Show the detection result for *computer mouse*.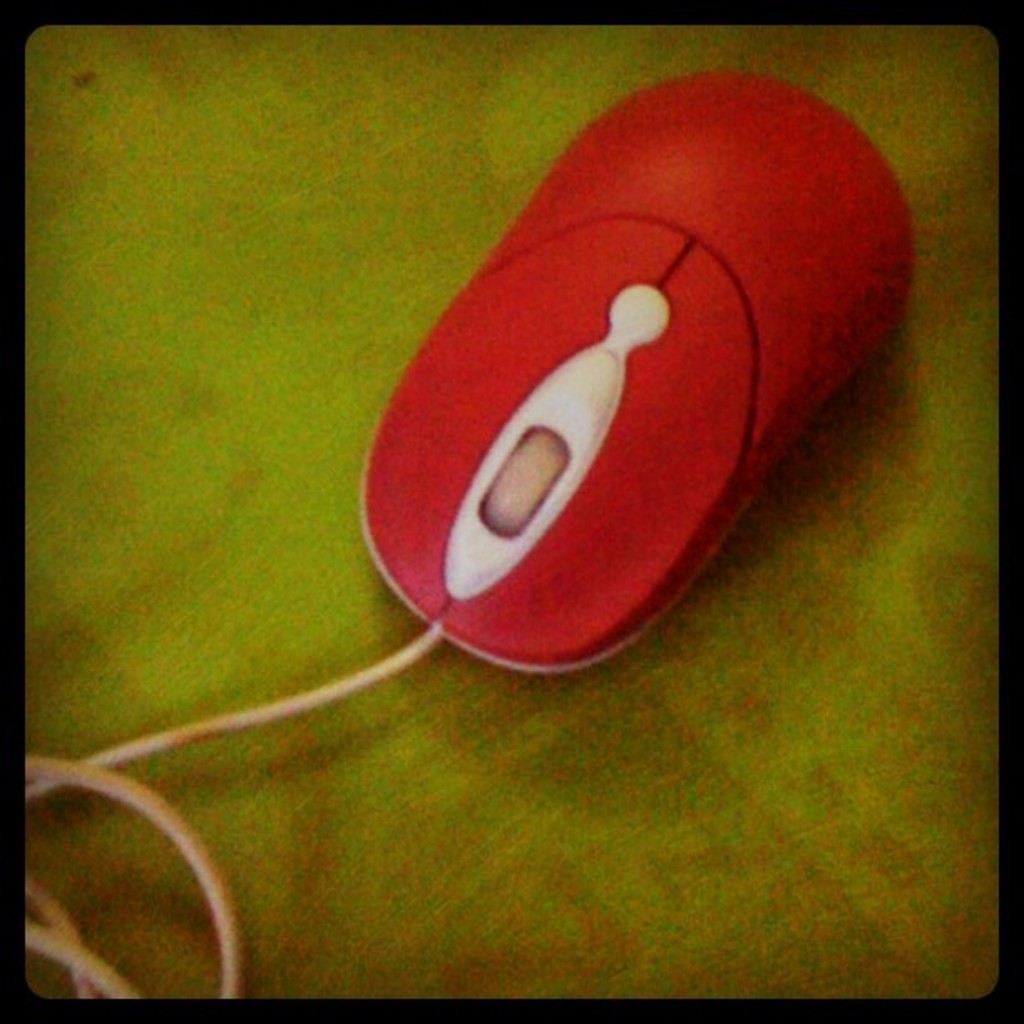
355/64/917/674.
